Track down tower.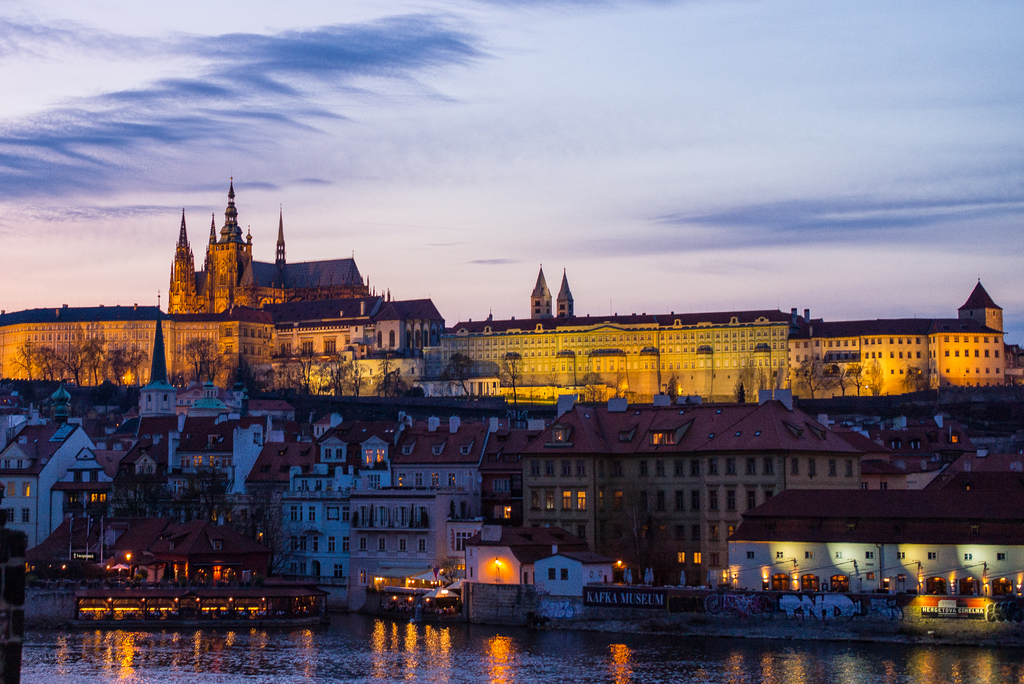
Tracked to Rect(168, 173, 257, 317).
